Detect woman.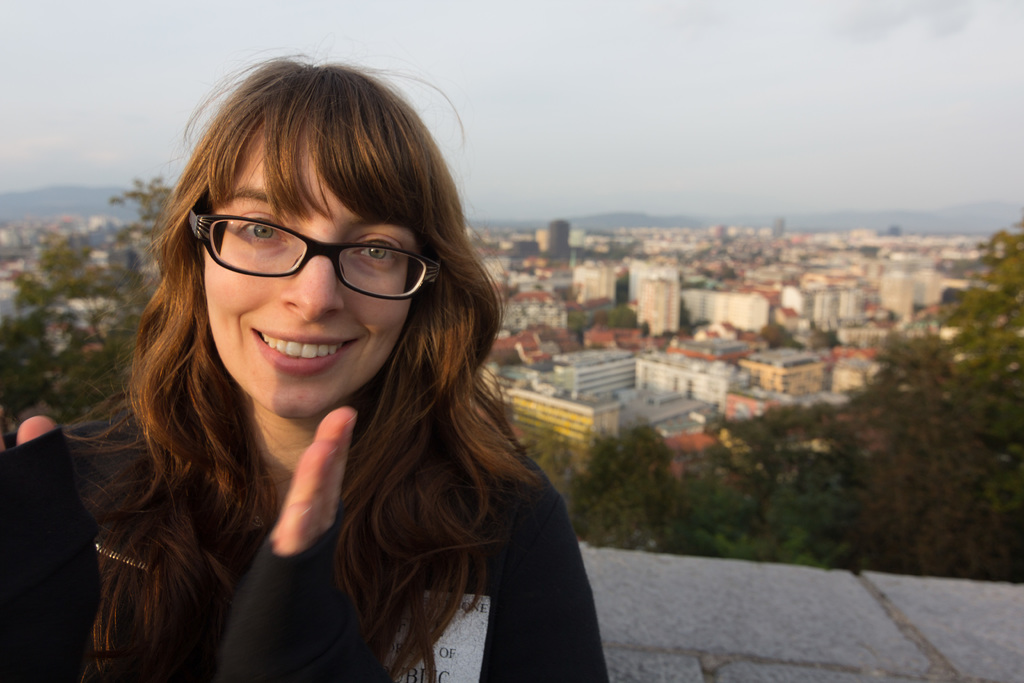
Detected at 72/70/625/682.
